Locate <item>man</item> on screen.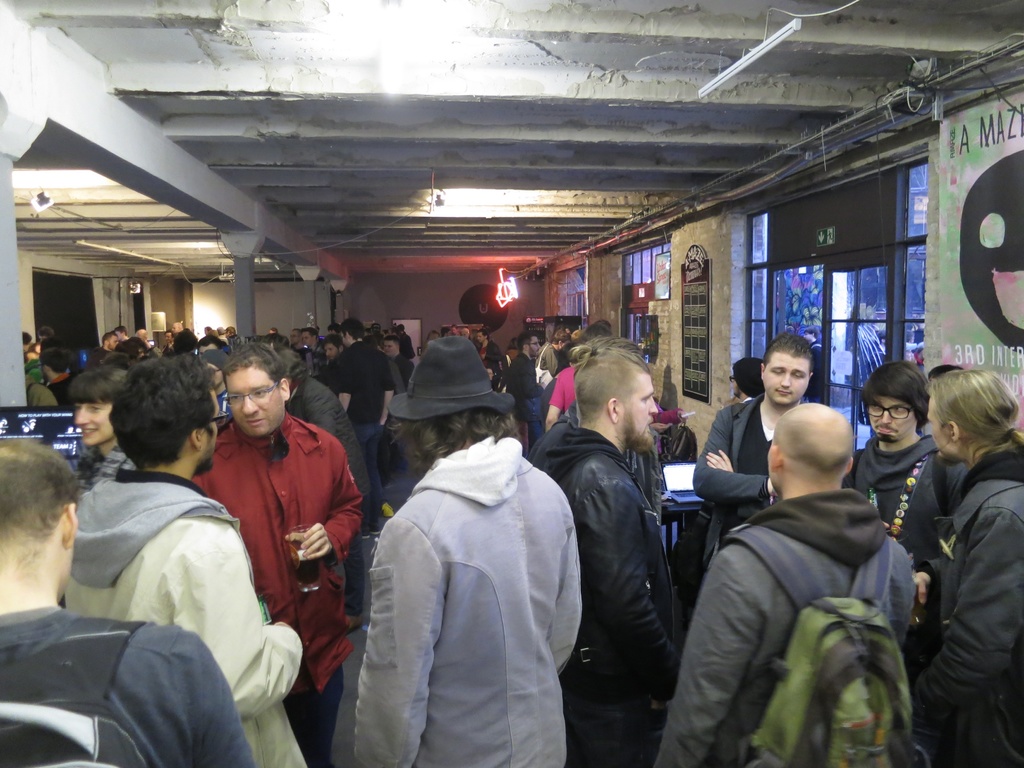
On screen at detection(66, 353, 308, 767).
